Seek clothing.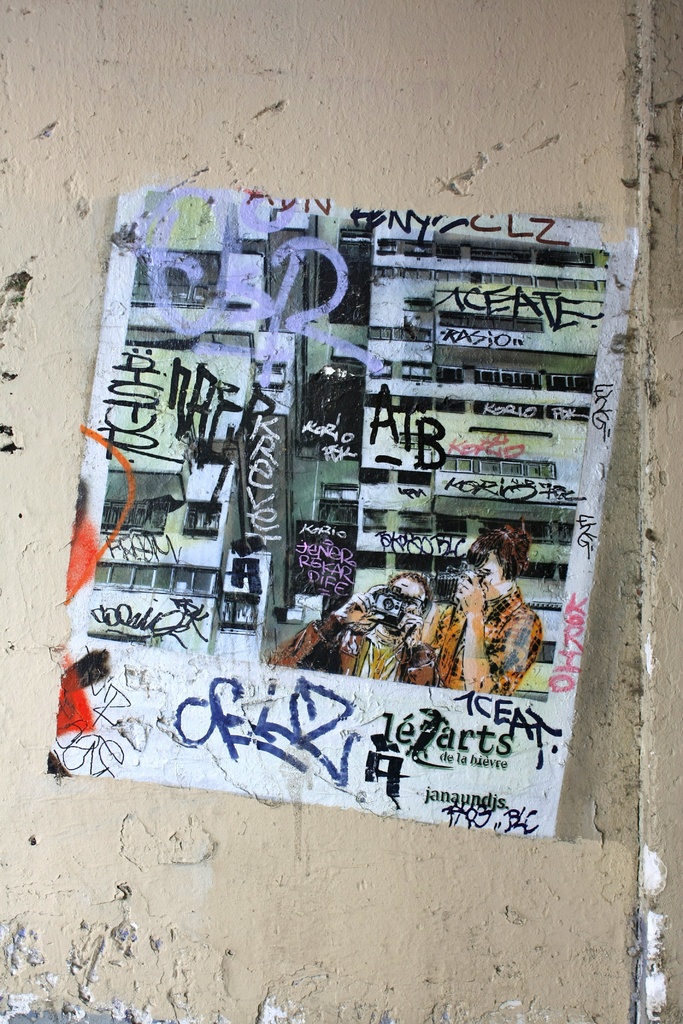
(left=426, top=580, right=539, bottom=694).
